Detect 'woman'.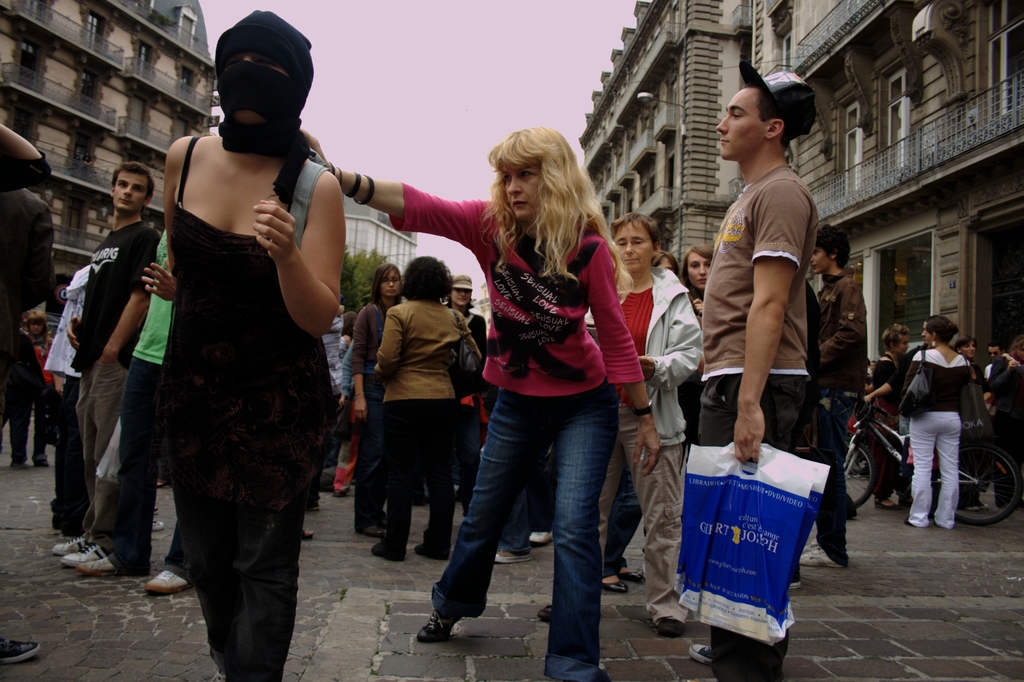
Detected at pyautogui.locateOnScreen(536, 207, 704, 640).
